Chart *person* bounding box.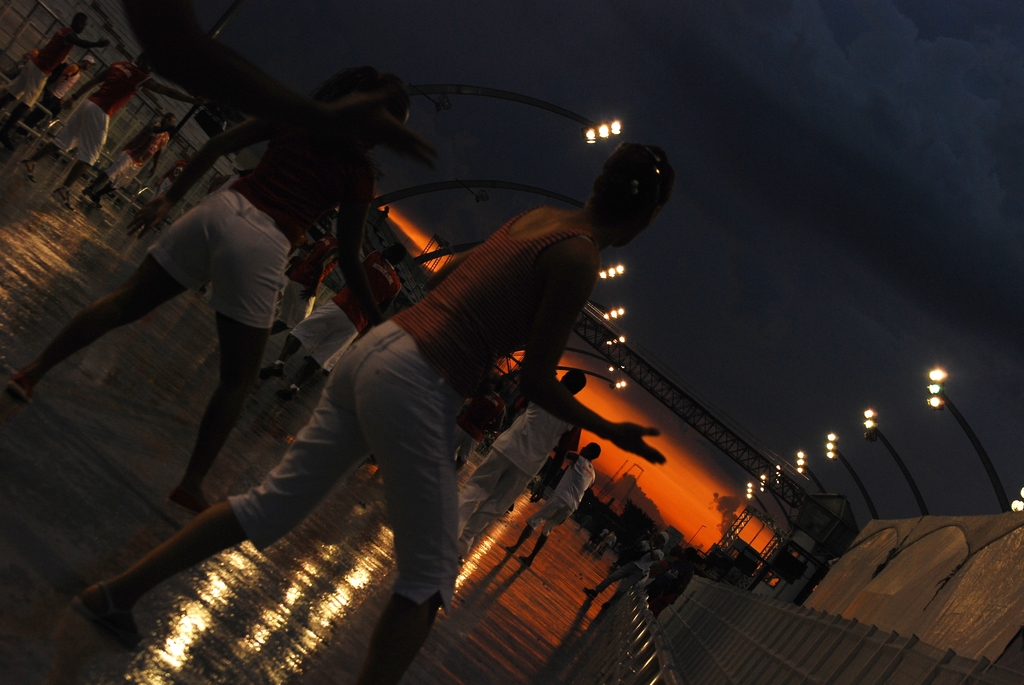
Charted: <region>455, 362, 585, 559</region>.
